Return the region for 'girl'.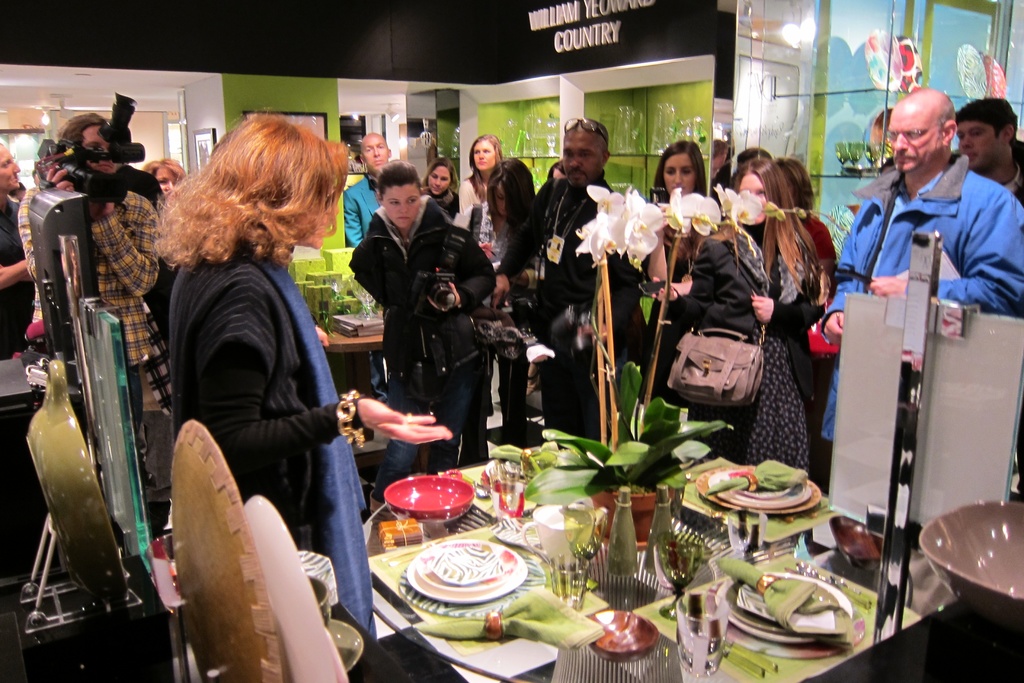
x1=453 y1=157 x2=538 y2=451.
